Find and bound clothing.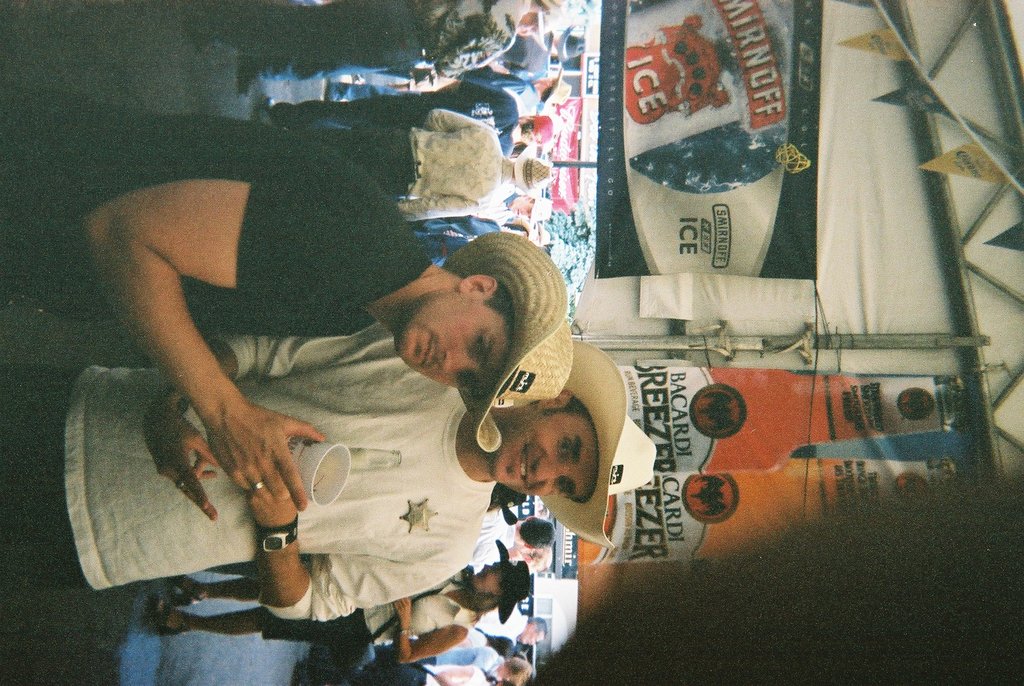
Bound: <region>469, 519, 514, 573</region>.
